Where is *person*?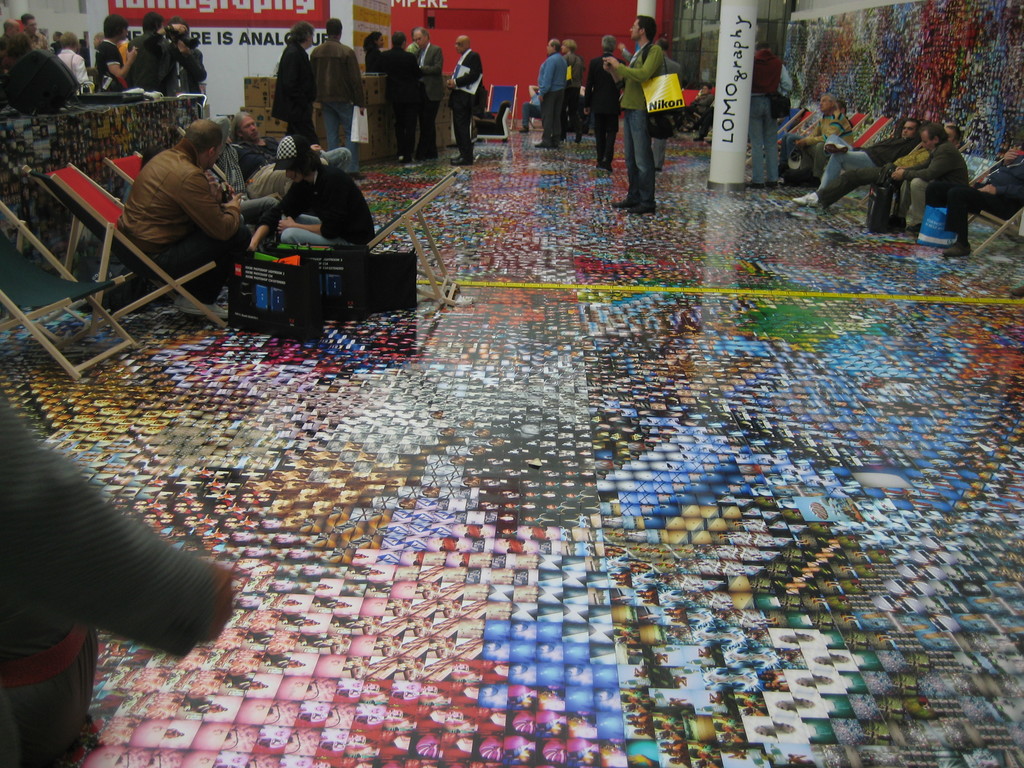
[99, 16, 127, 98].
